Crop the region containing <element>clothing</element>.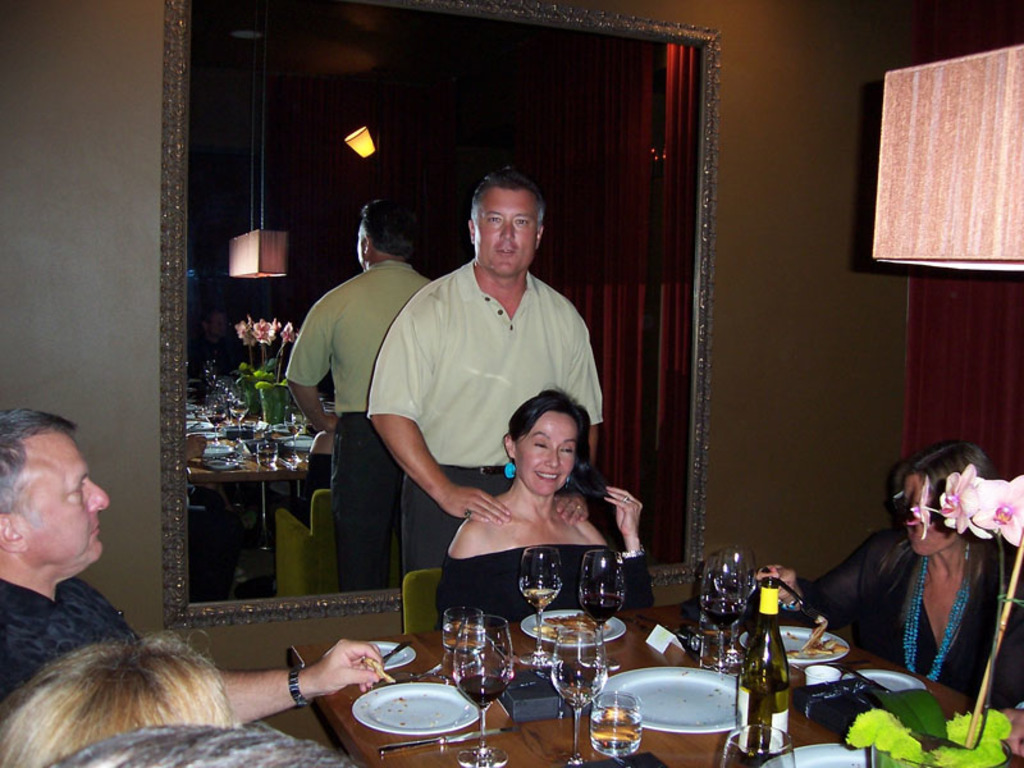
Crop region: pyautogui.locateOnScreen(0, 567, 147, 710).
